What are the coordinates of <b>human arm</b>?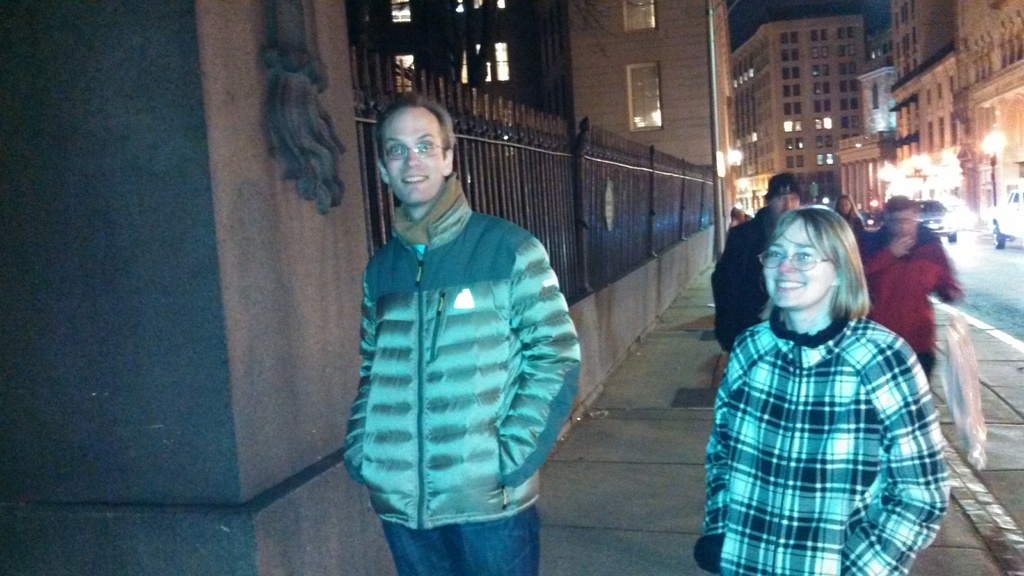
(840, 351, 950, 575).
